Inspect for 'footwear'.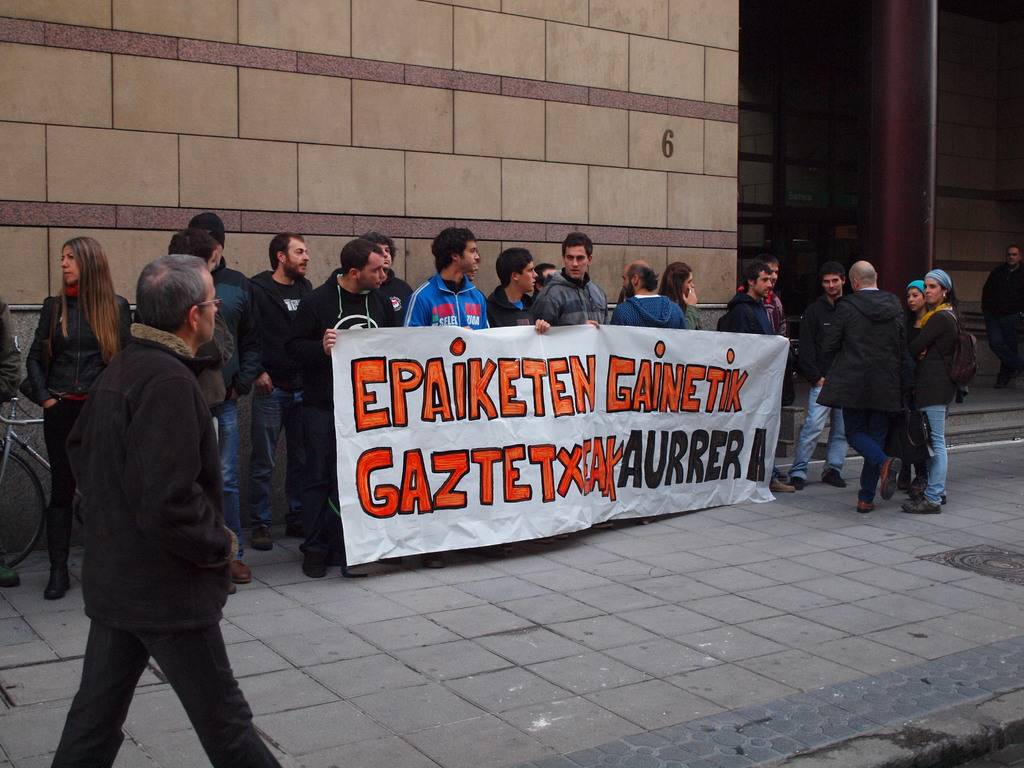
Inspection: rect(769, 467, 791, 483).
